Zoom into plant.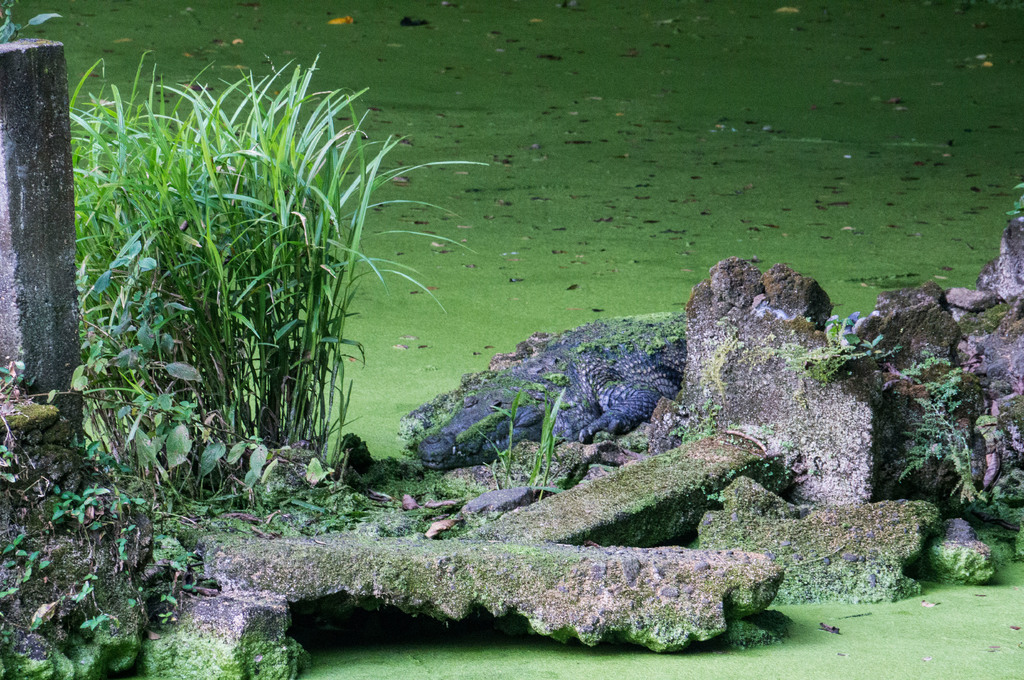
Zoom target: box(158, 612, 177, 626).
